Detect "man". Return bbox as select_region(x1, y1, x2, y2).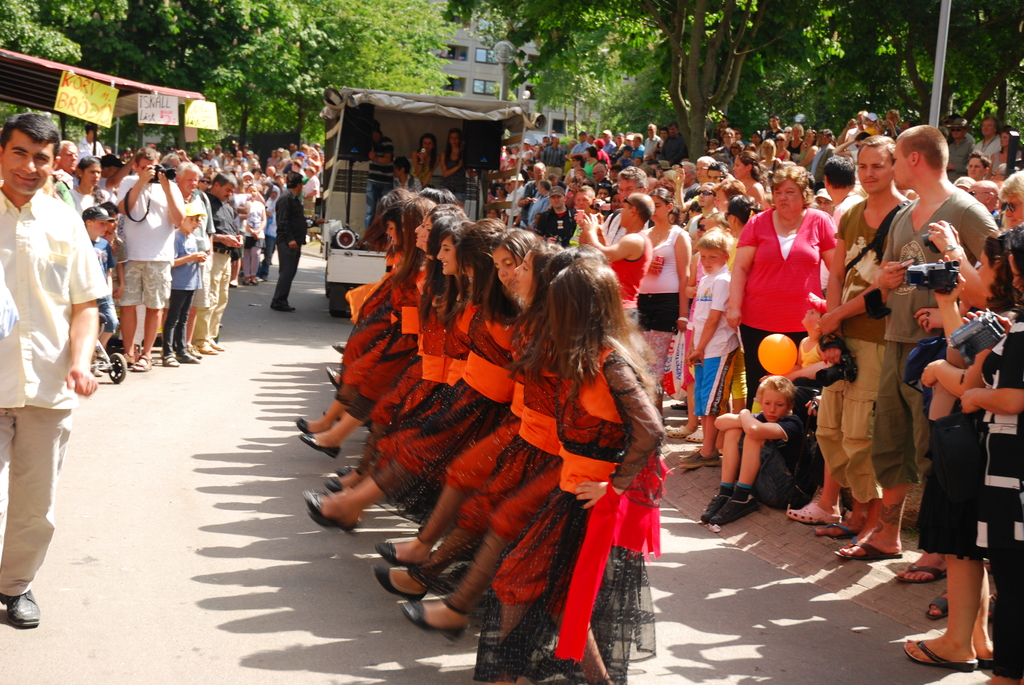
select_region(824, 151, 861, 299).
